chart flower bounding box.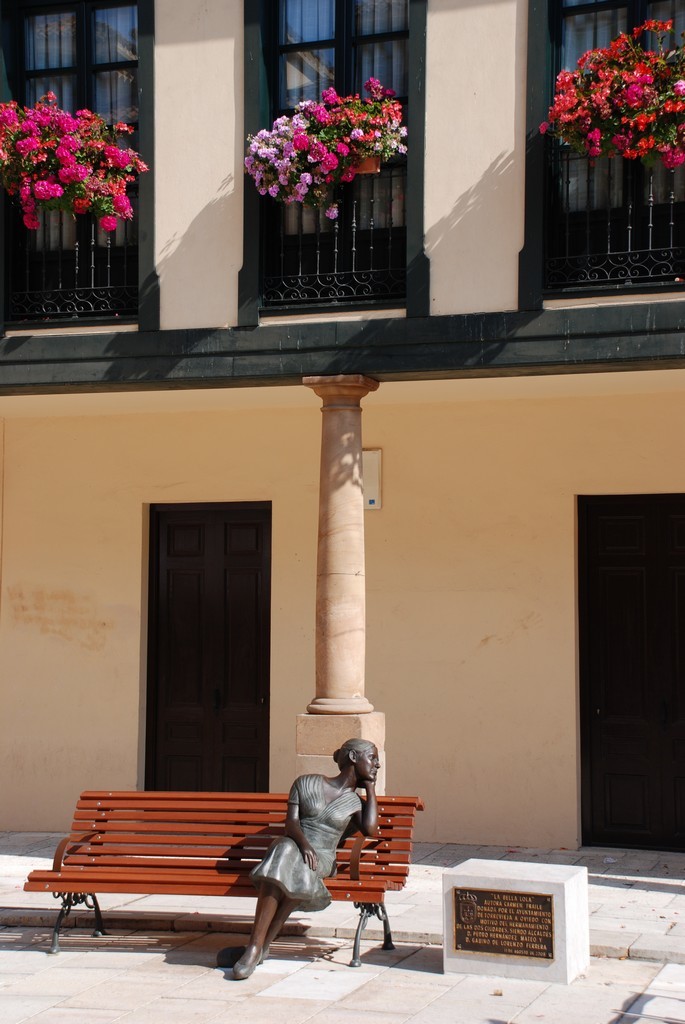
Charted: crop(637, 92, 654, 106).
